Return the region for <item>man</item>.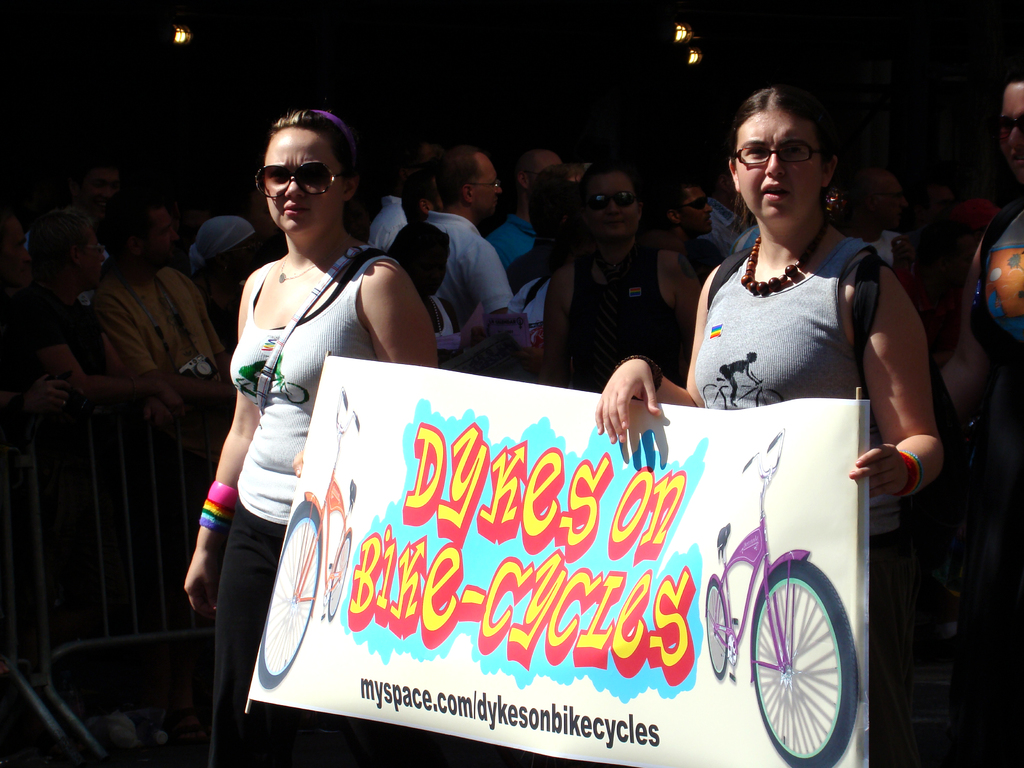
(838,164,911,289).
